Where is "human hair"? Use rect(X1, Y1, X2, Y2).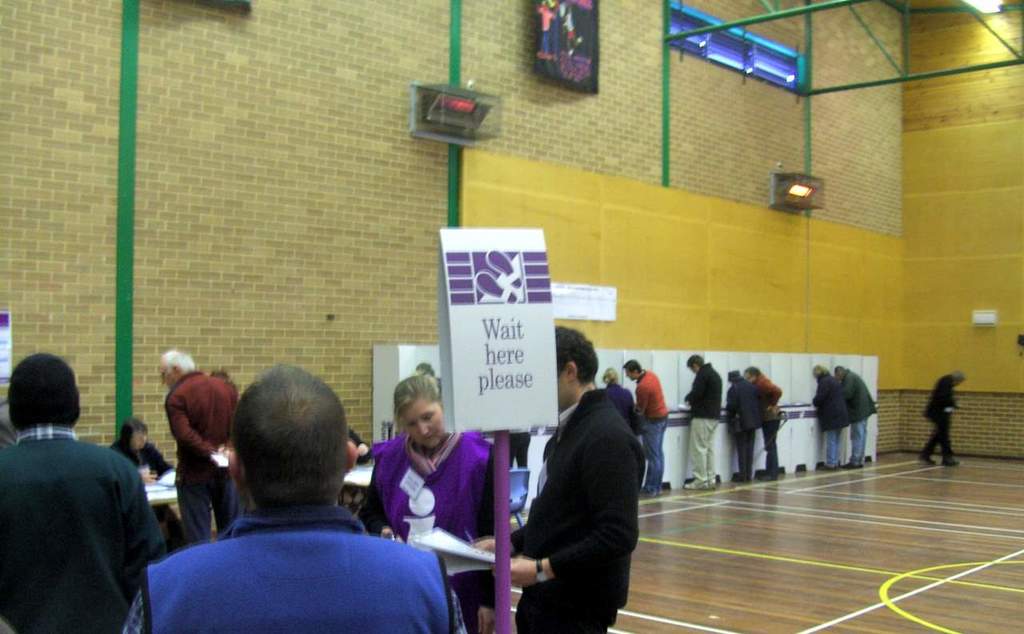
rect(954, 371, 959, 381).
